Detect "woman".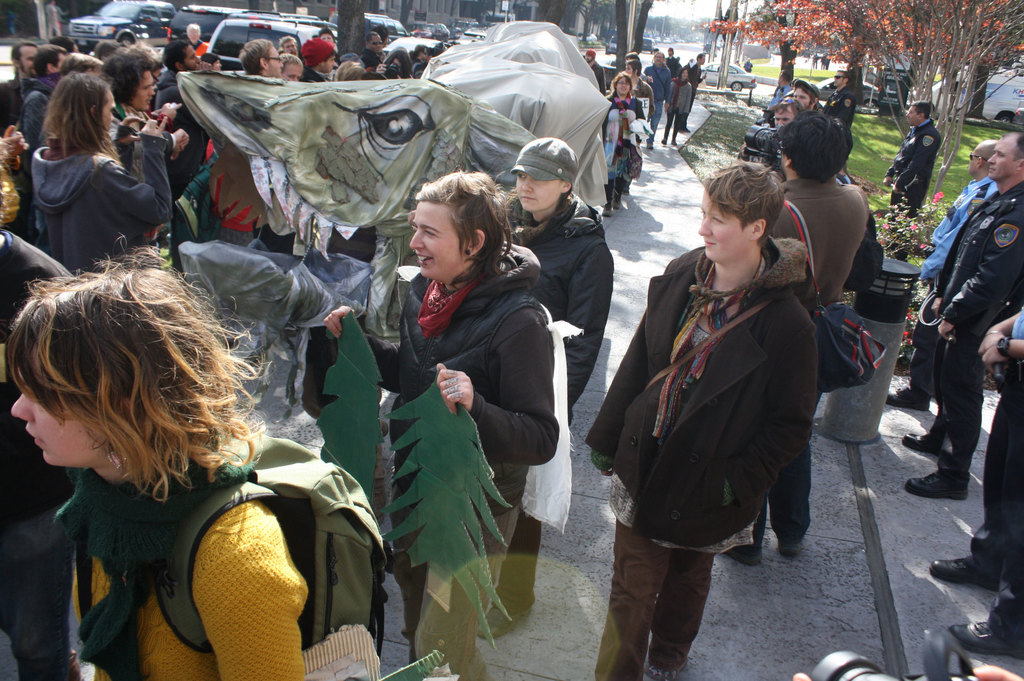
Detected at locate(17, 70, 177, 262).
